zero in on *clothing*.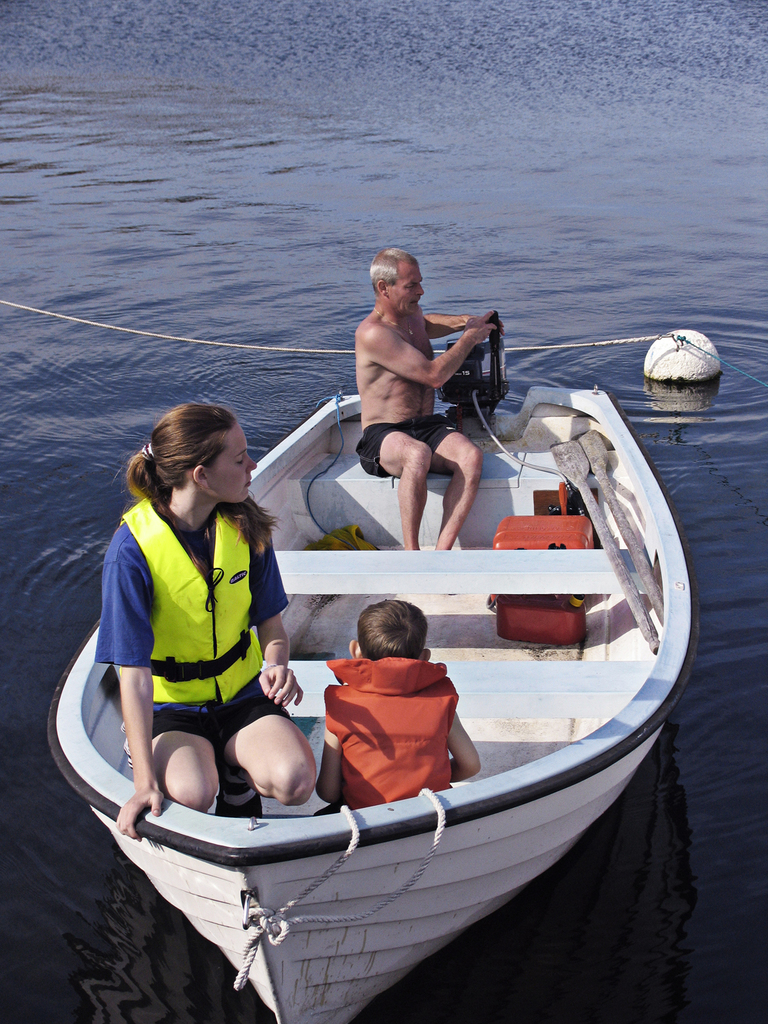
Zeroed in: l=353, t=408, r=455, b=478.
